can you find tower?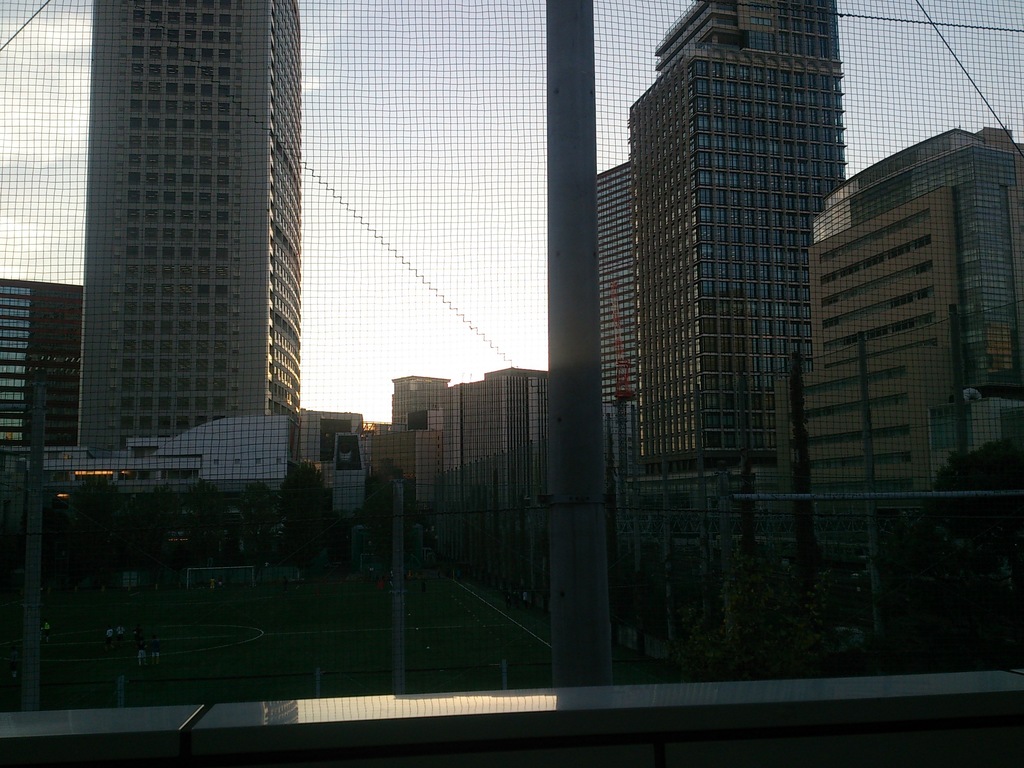
Yes, bounding box: 382:367:453:522.
